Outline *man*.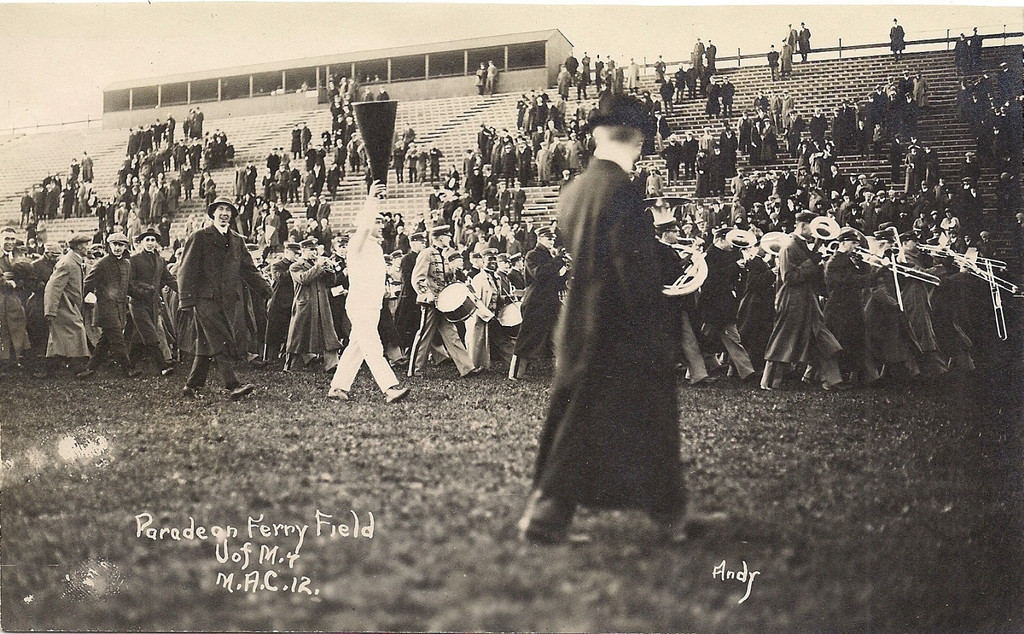
Outline: box(765, 42, 783, 78).
